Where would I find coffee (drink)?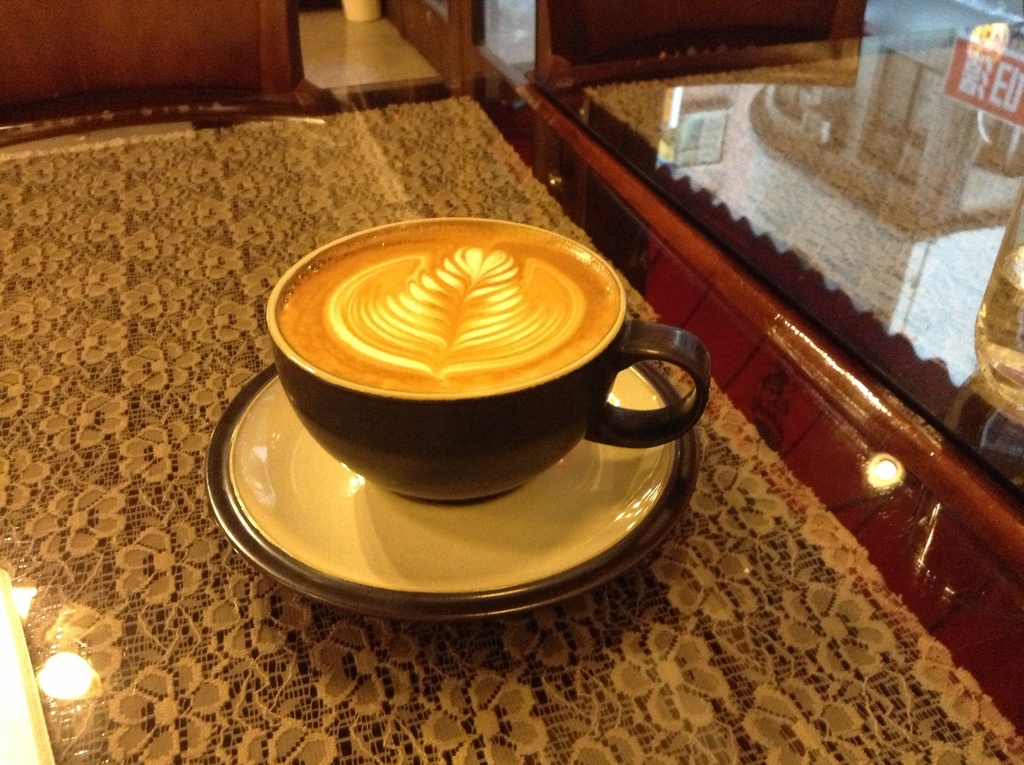
At [left=275, top=218, right=621, bottom=389].
